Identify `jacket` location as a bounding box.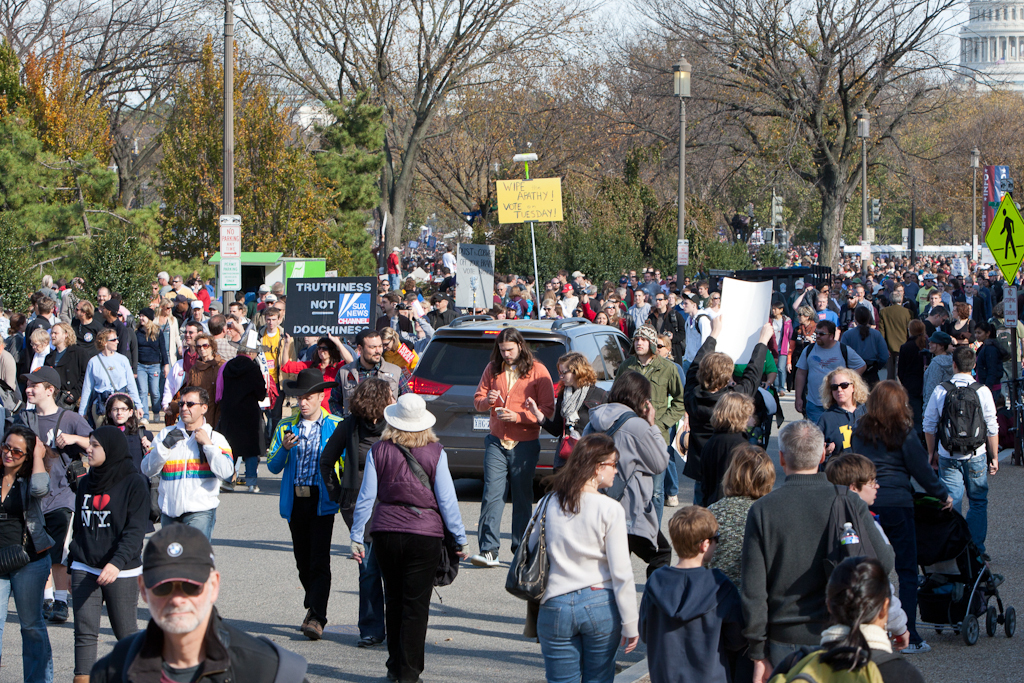
rect(338, 356, 403, 415).
